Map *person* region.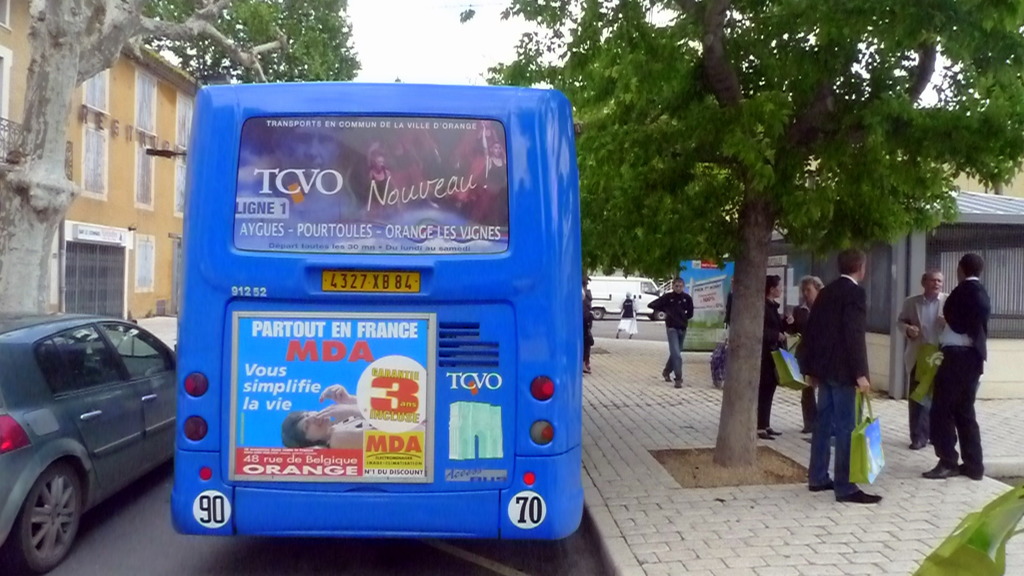
Mapped to <bbox>758, 268, 795, 438</bbox>.
